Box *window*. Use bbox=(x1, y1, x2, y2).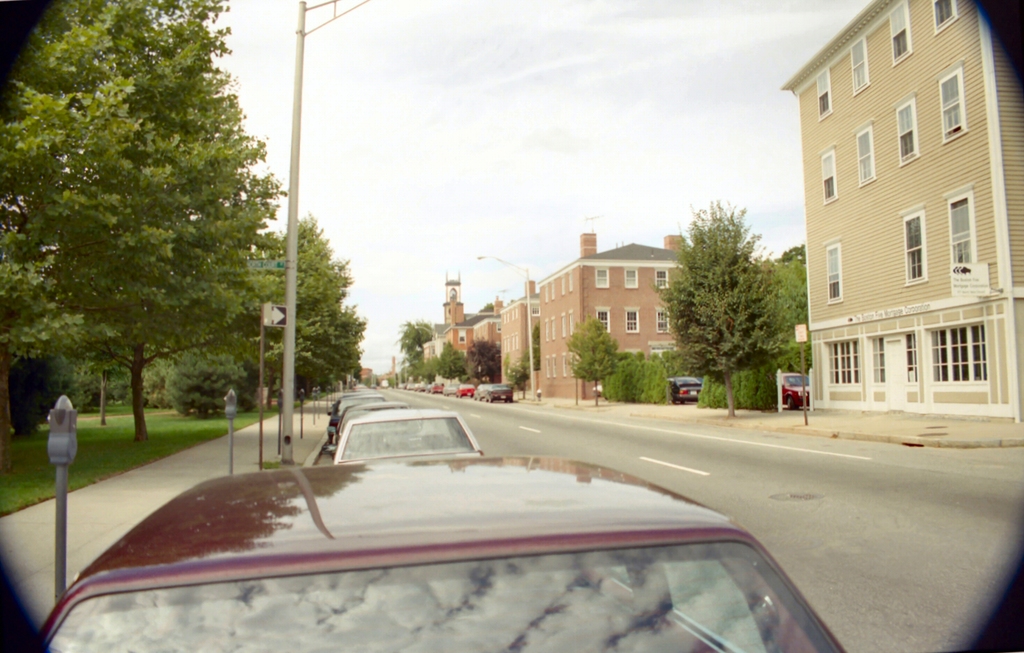
bbox=(566, 268, 575, 294).
